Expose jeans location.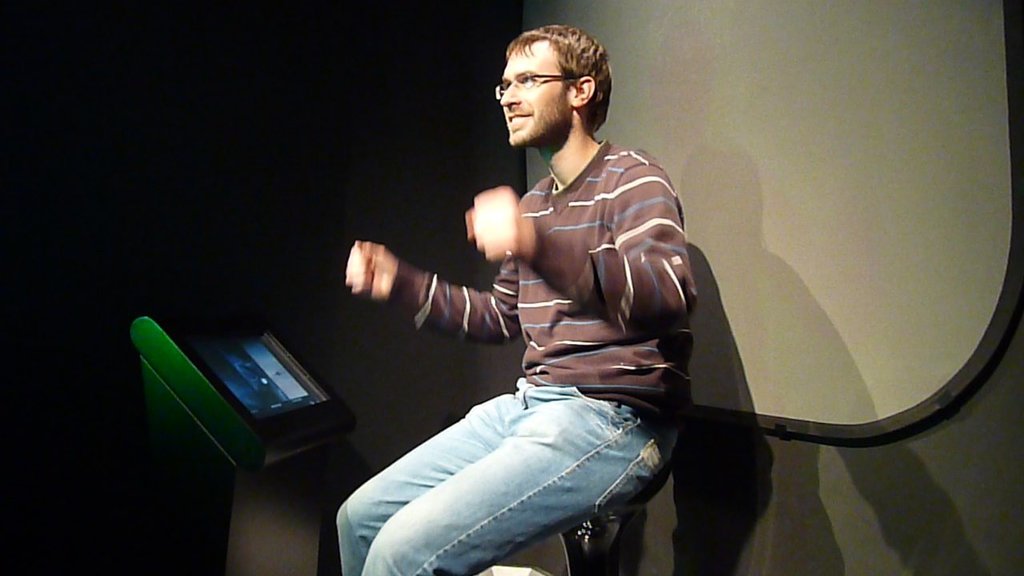
Exposed at BBox(316, 379, 700, 564).
